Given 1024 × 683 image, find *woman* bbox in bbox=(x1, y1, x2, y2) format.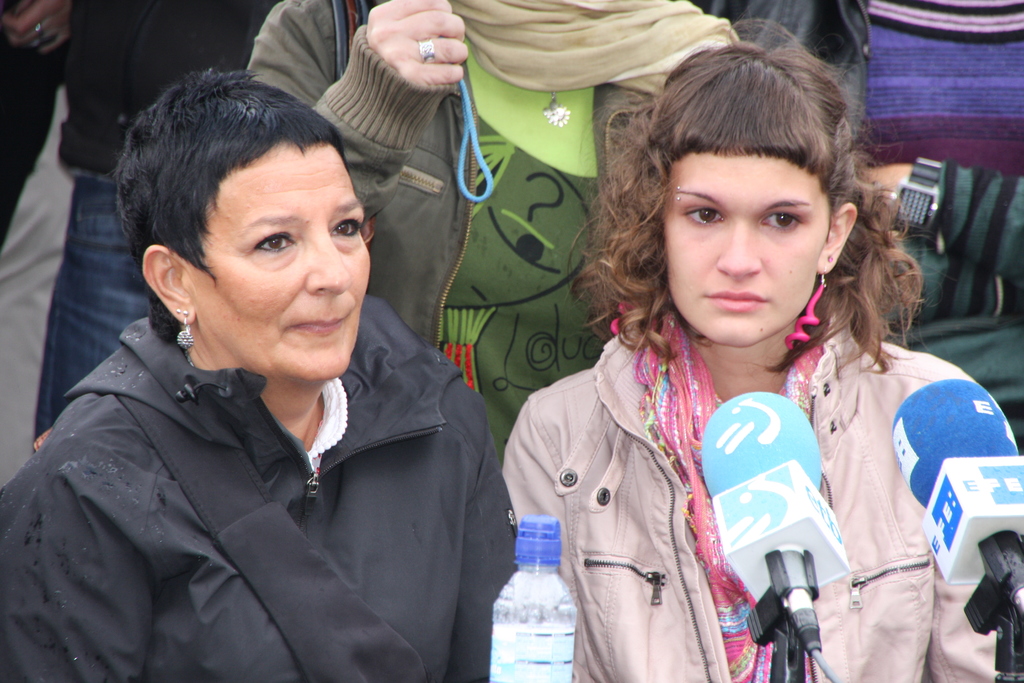
bbox=(499, 25, 1023, 682).
